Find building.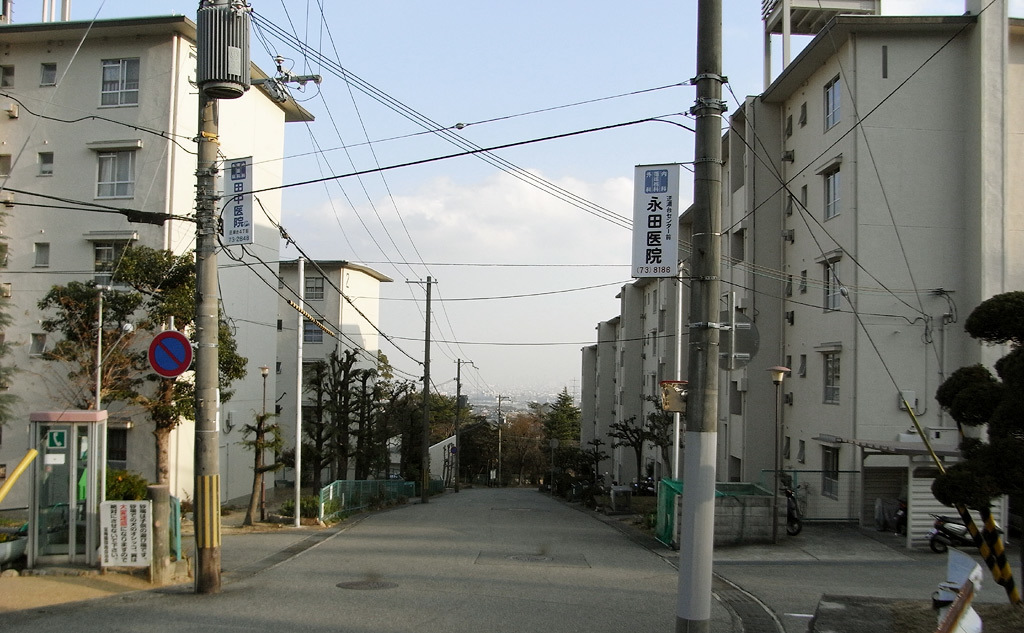
0/0/306/509.
